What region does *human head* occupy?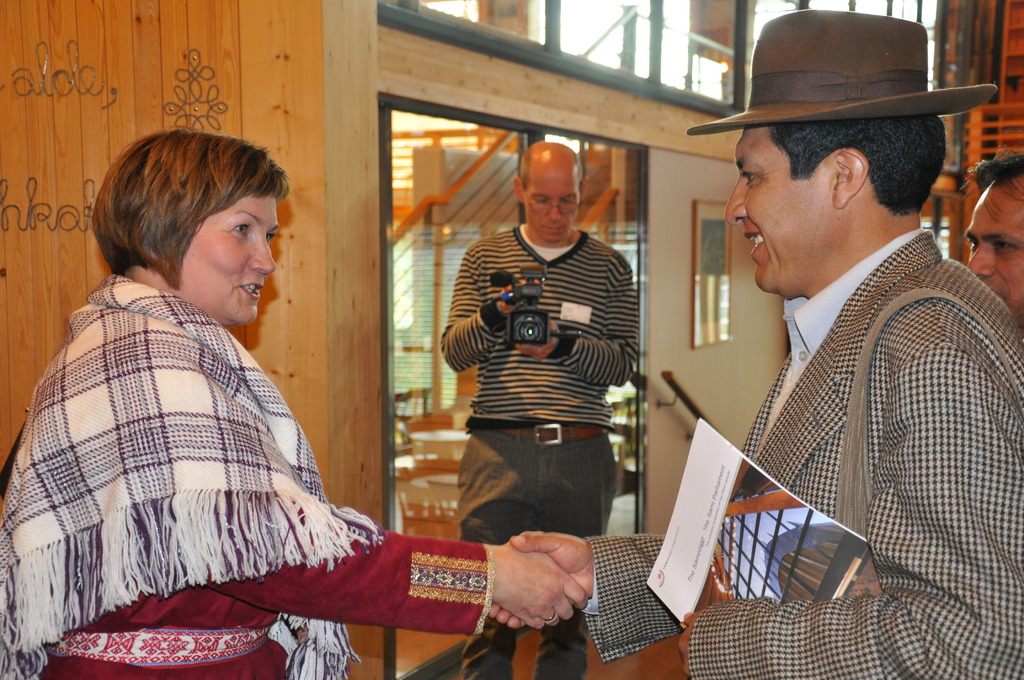
x1=728 y1=8 x2=951 y2=292.
